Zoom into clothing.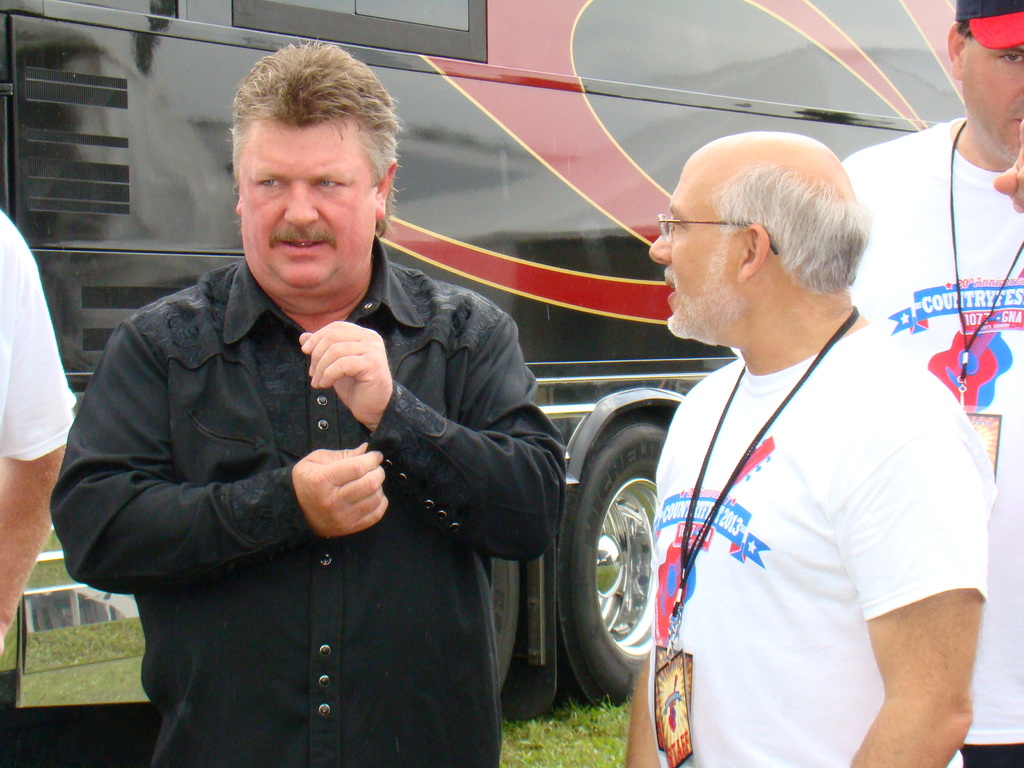
Zoom target: bbox=(0, 207, 76, 461).
